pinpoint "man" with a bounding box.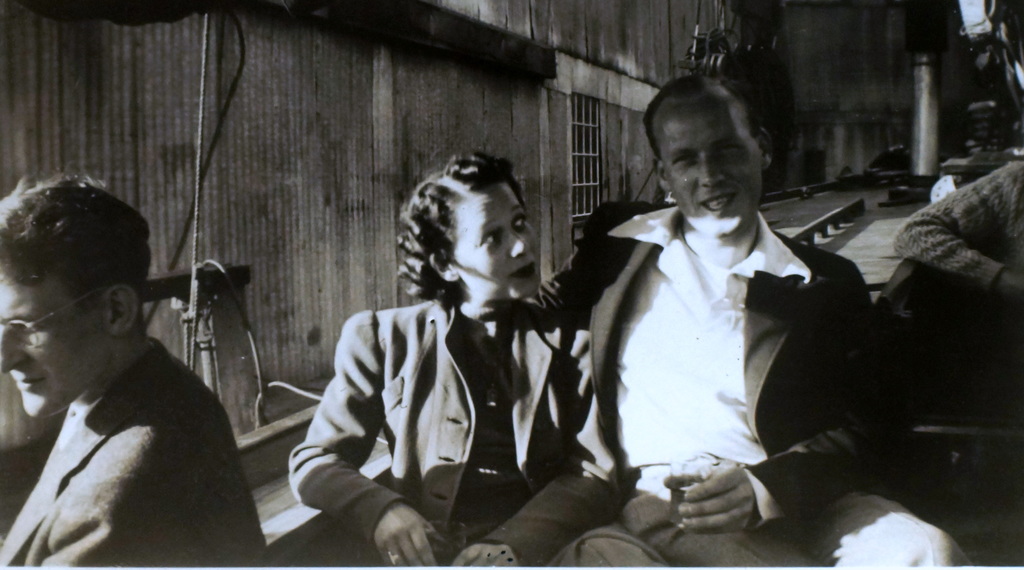
crop(524, 72, 970, 569).
